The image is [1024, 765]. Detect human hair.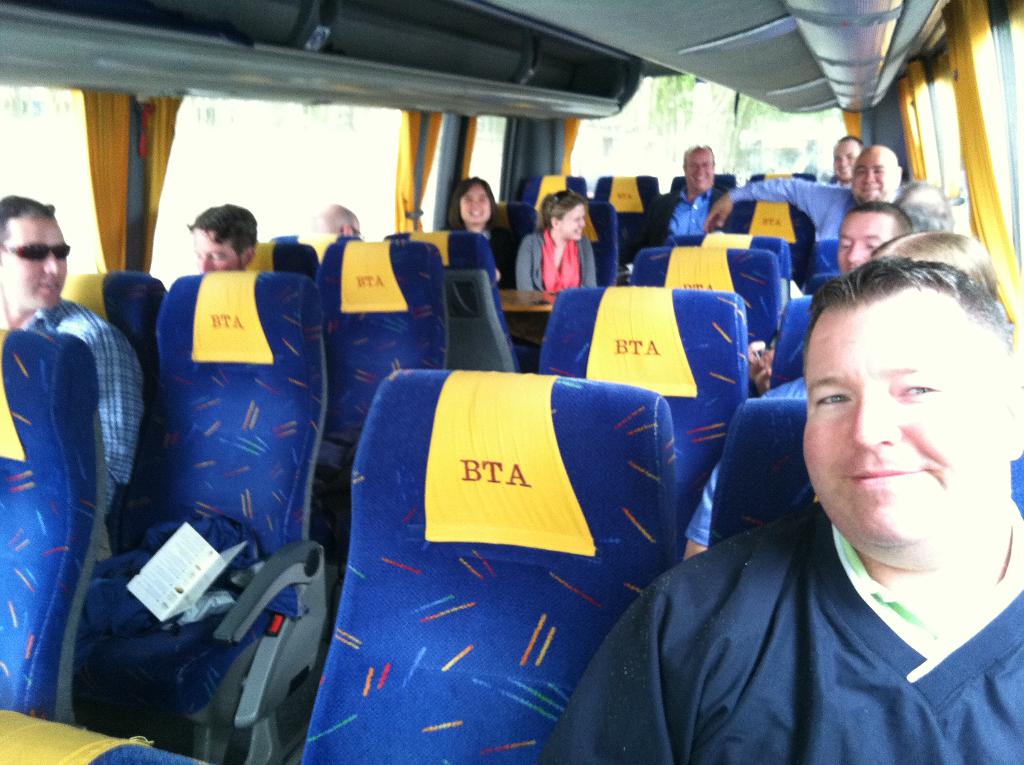
Detection: Rect(849, 199, 912, 237).
